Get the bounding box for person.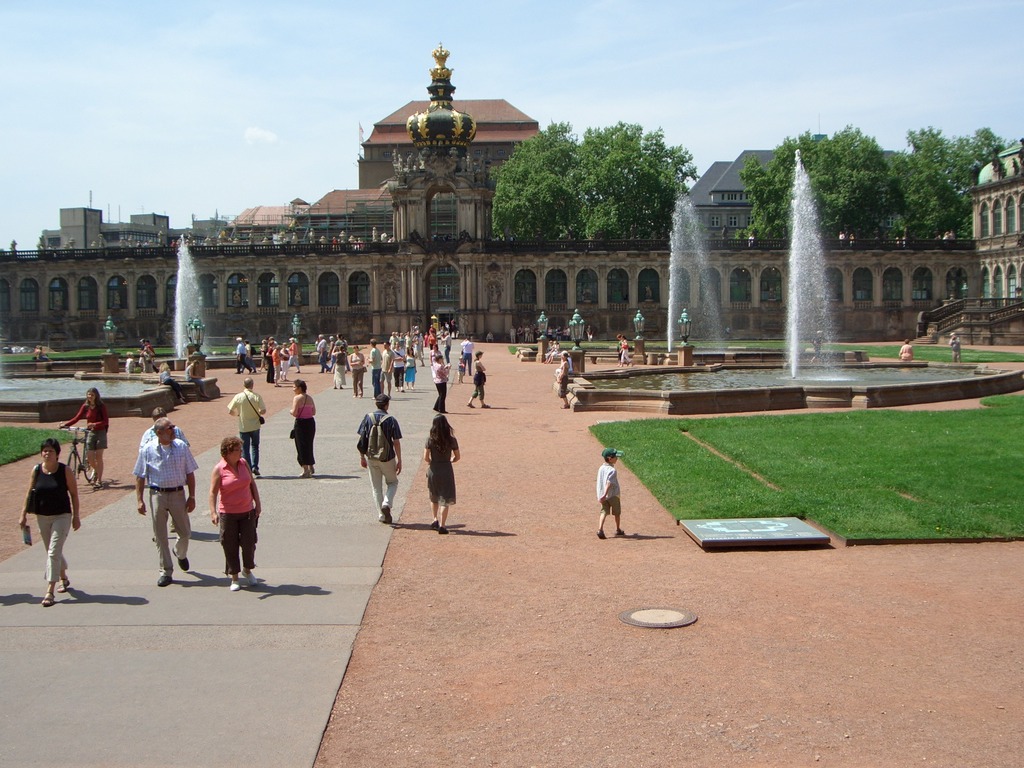
box(230, 379, 264, 462).
